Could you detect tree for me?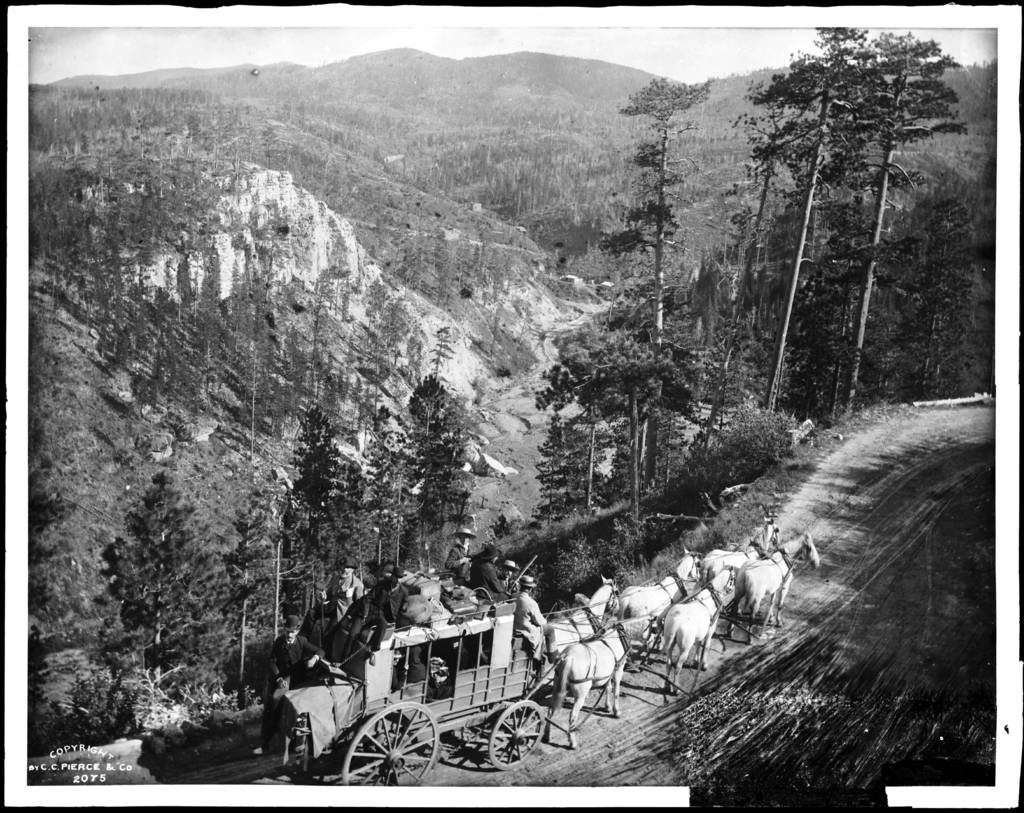
Detection result: rect(546, 317, 691, 489).
